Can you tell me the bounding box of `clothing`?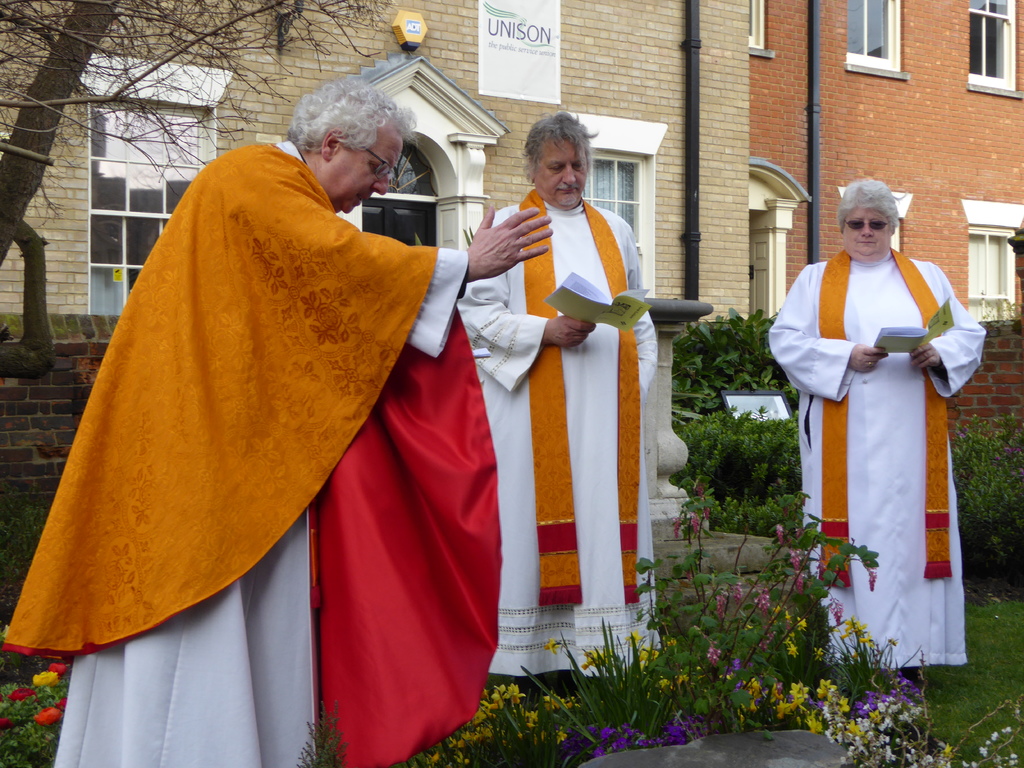
<region>456, 187, 659, 674</region>.
